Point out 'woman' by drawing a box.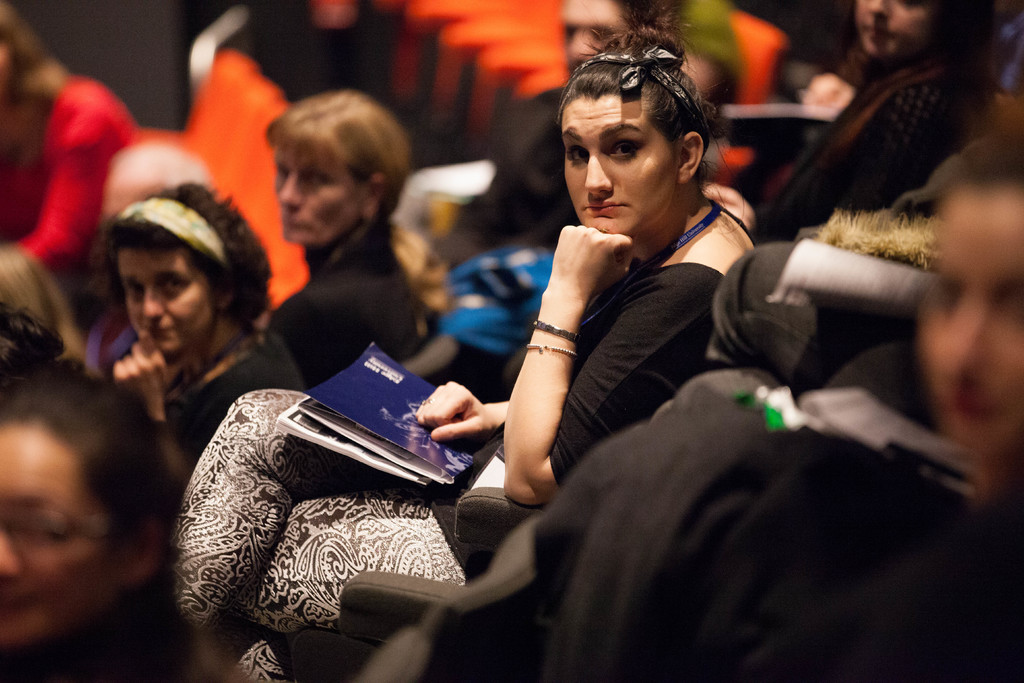
<box>258,89,454,398</box>.
